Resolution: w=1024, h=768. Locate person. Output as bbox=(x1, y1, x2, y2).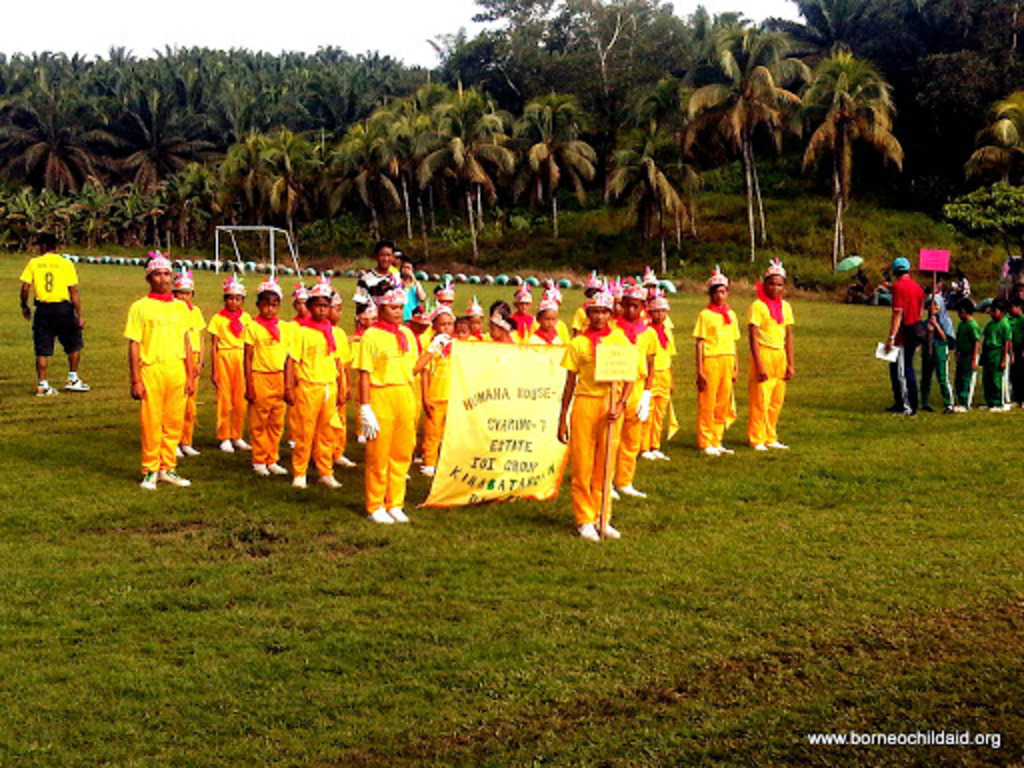
bbox=(886, 260, 926, 410).
